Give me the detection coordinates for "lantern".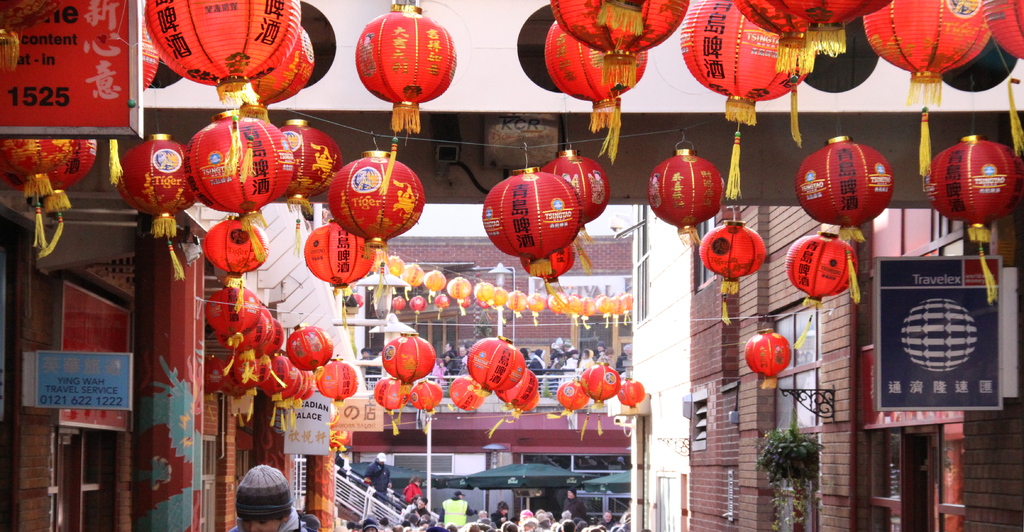
[280,118,339,213].
